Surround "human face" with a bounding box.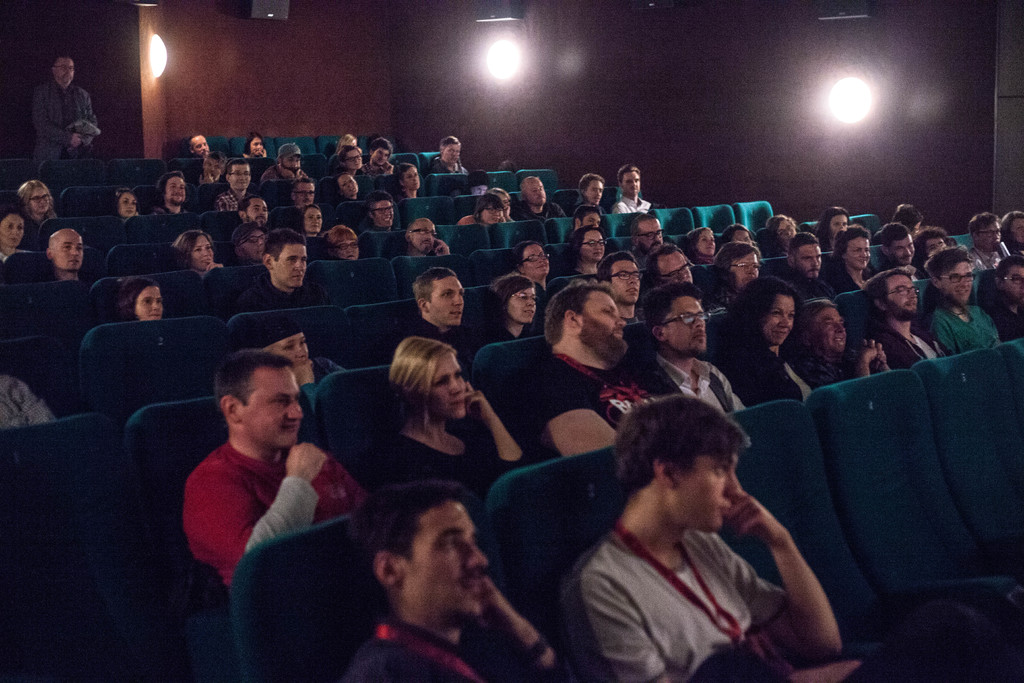
pyautogui.locateOnScreen(765, 294, 799, 344).
